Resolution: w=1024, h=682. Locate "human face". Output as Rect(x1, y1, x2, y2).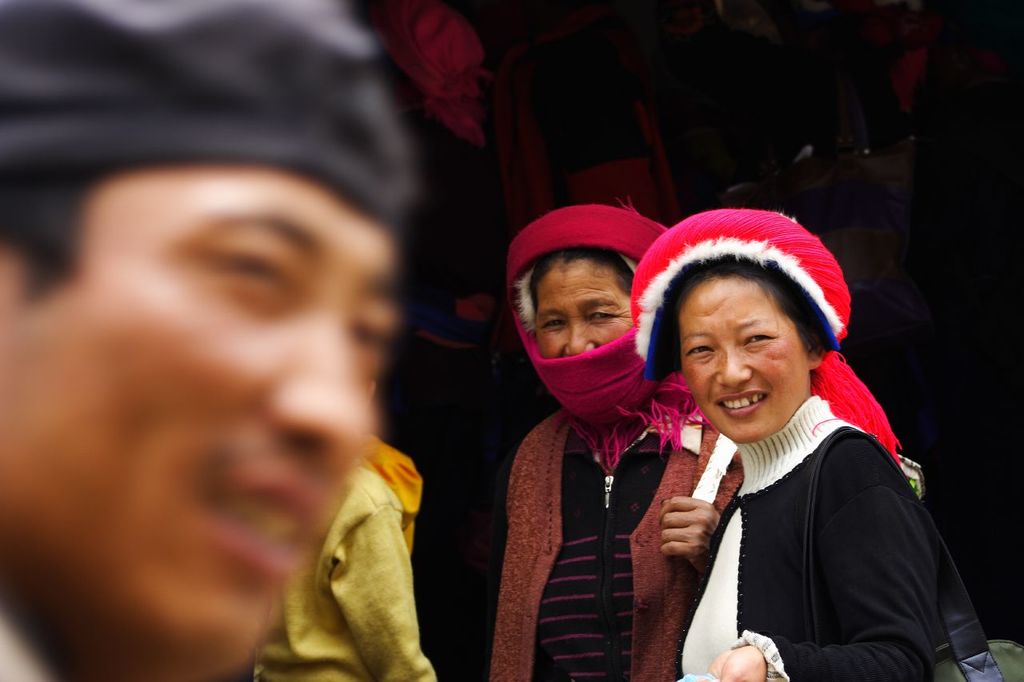
Rect(518, 245, 628, 383).
